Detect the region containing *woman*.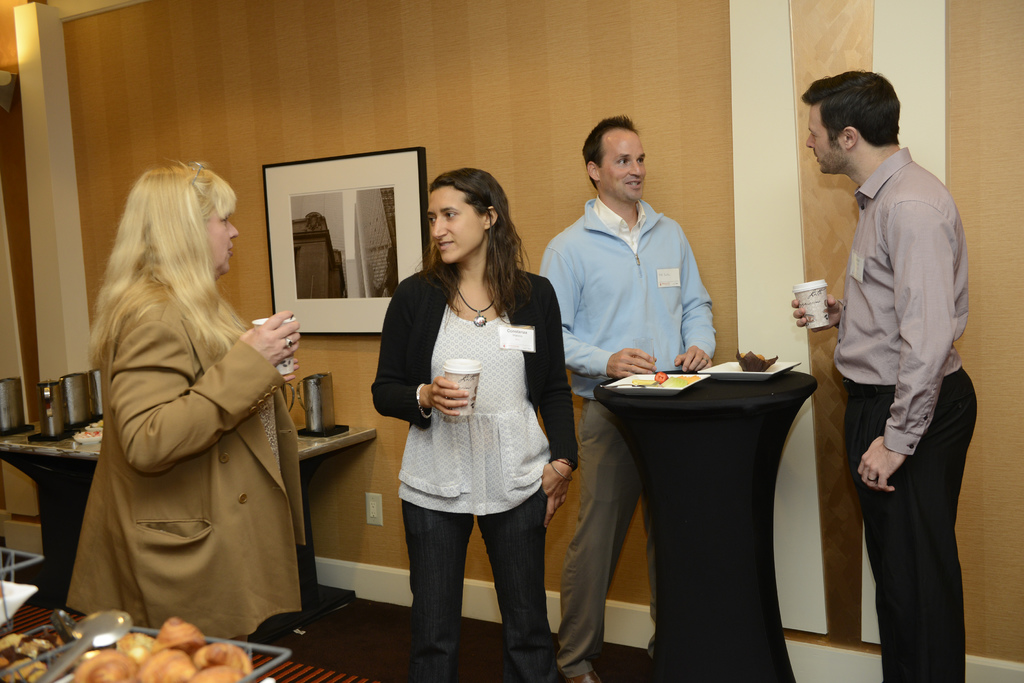
(372, 181, 568, 650).
